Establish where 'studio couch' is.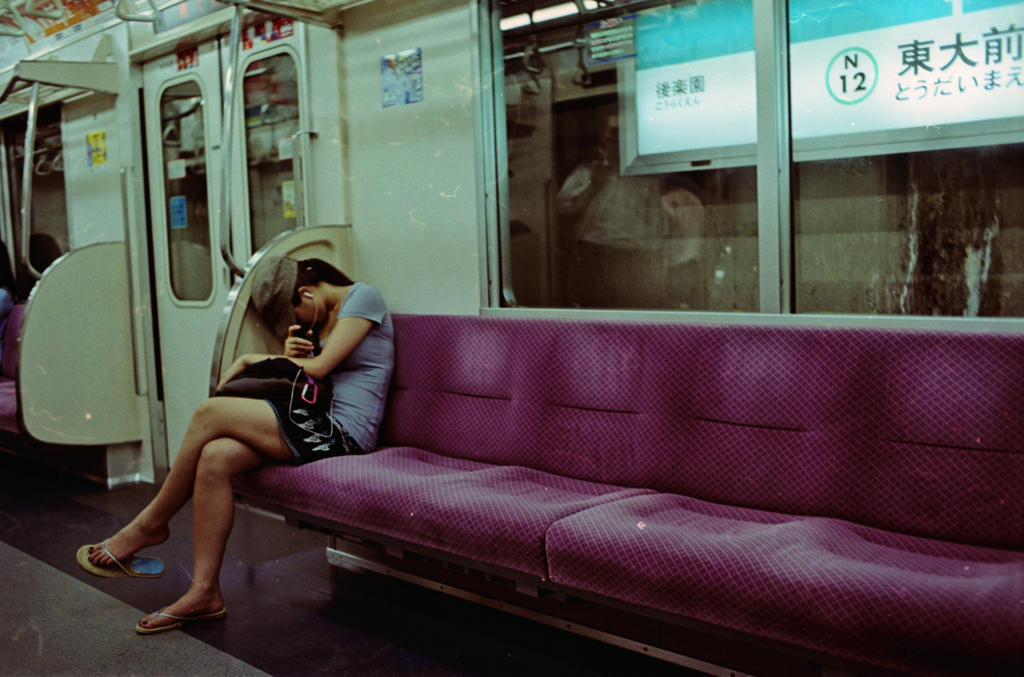
Established at (231, 309, 1020, 671).
